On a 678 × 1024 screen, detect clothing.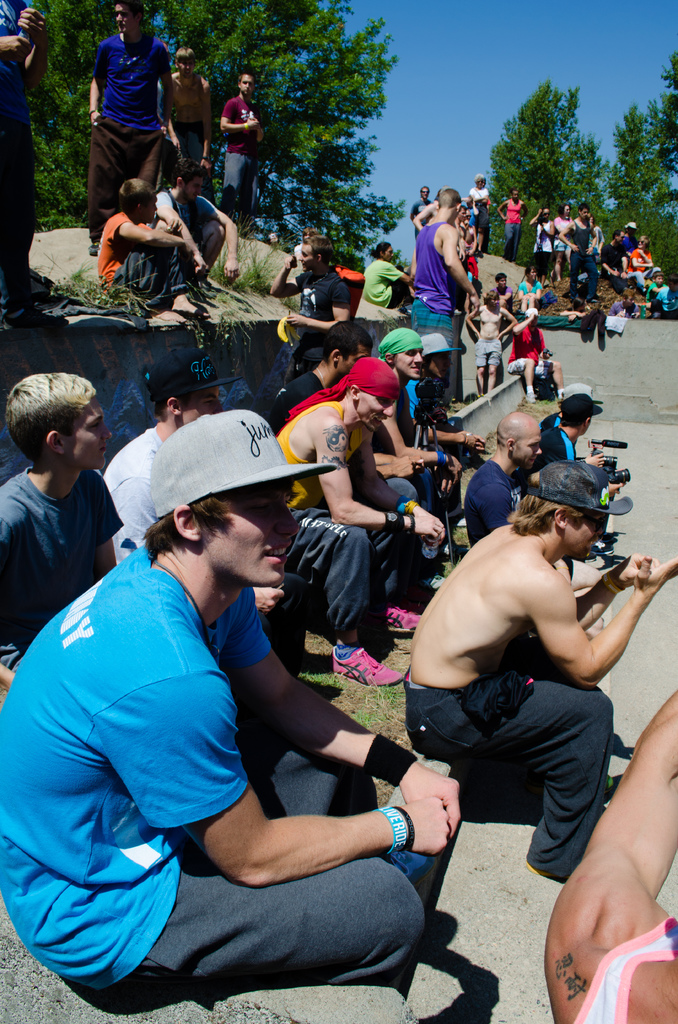
box=[92, 28, 171, 246].
